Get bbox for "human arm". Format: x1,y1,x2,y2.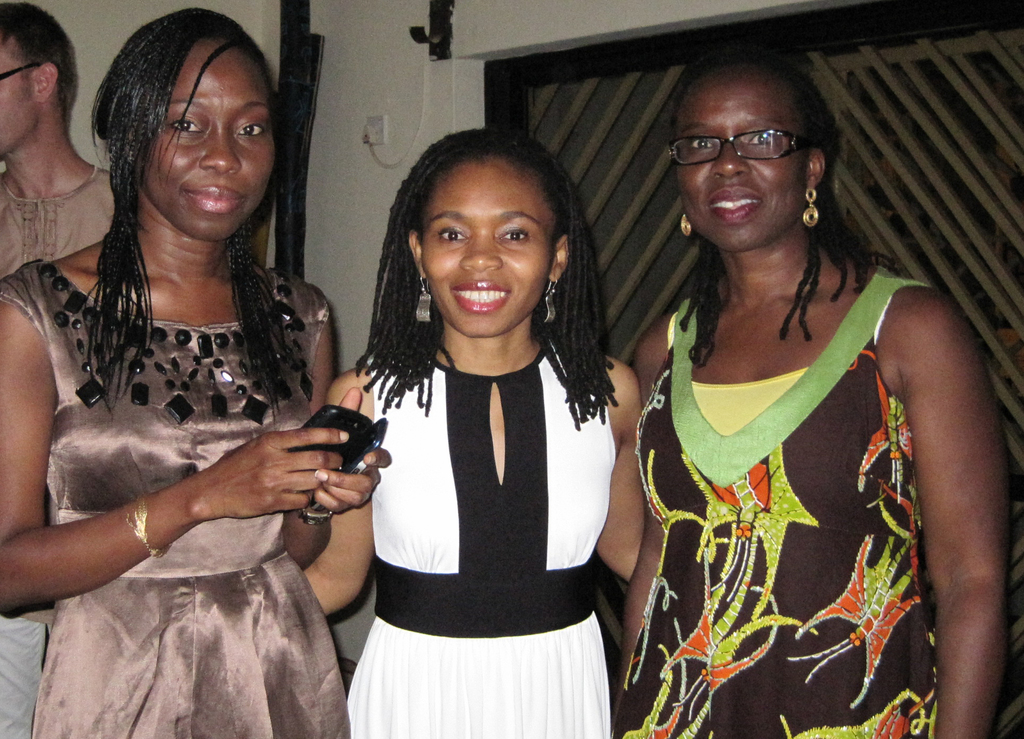
906,286,1016,738.
